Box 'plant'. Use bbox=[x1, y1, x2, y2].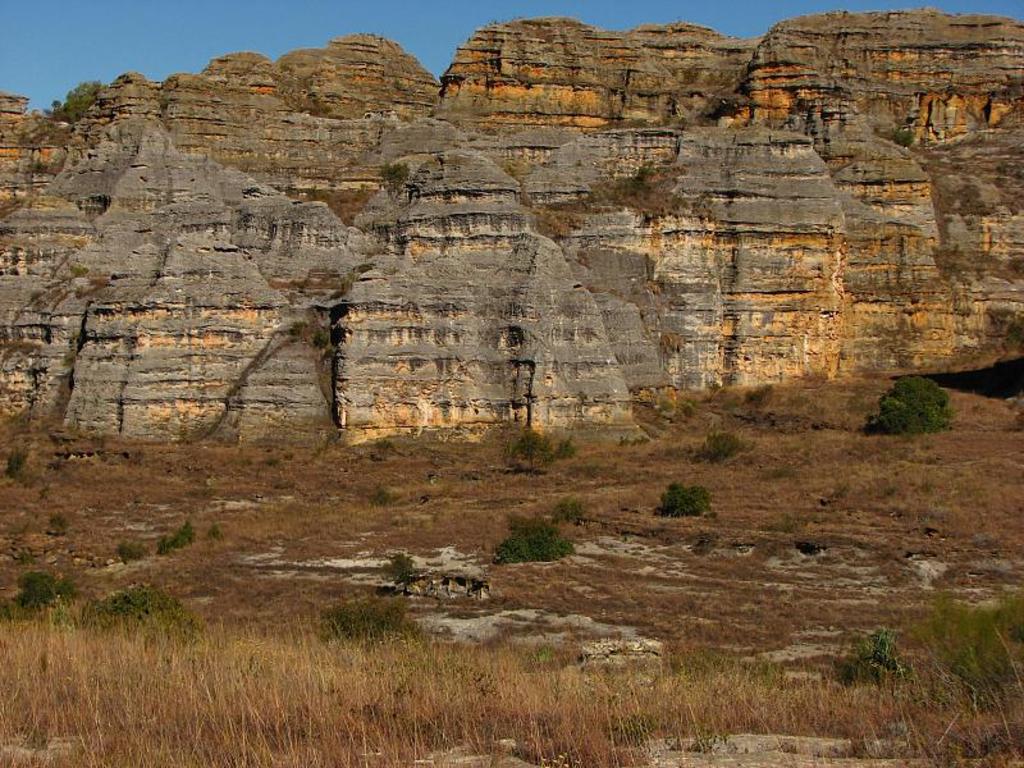
bbox=[109, 538, 156, 562].
